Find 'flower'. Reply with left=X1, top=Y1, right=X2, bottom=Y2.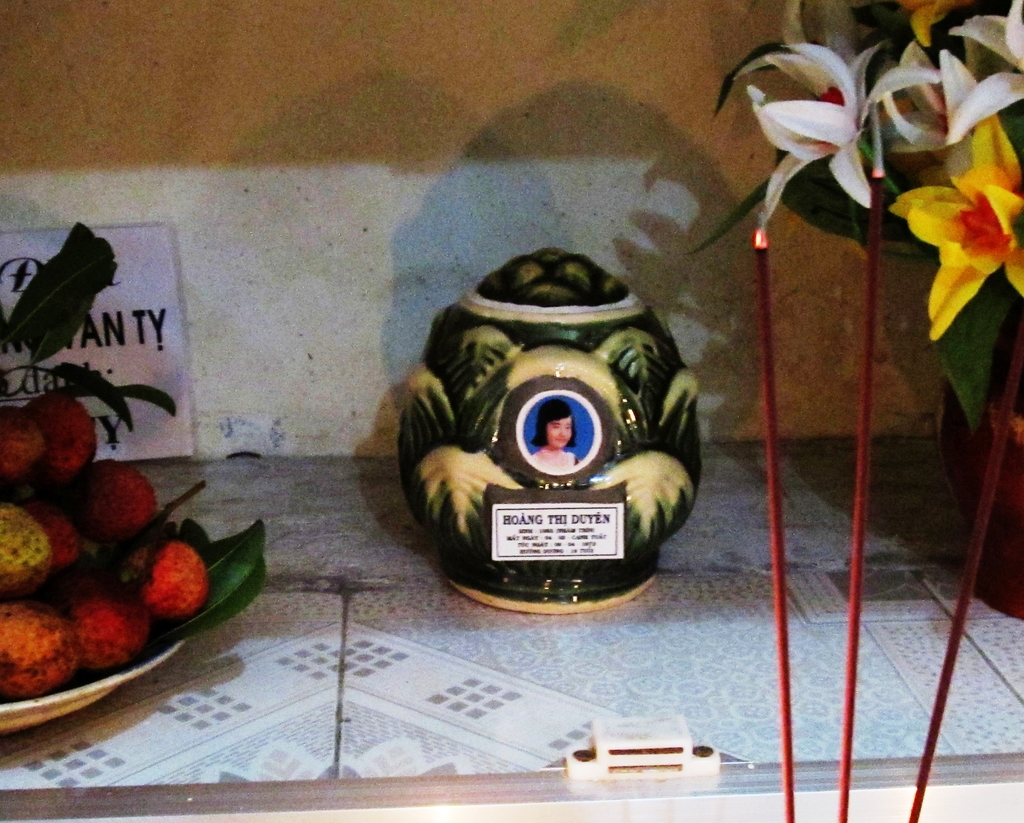
left=885, top=109, right=1023, bottom=351.
